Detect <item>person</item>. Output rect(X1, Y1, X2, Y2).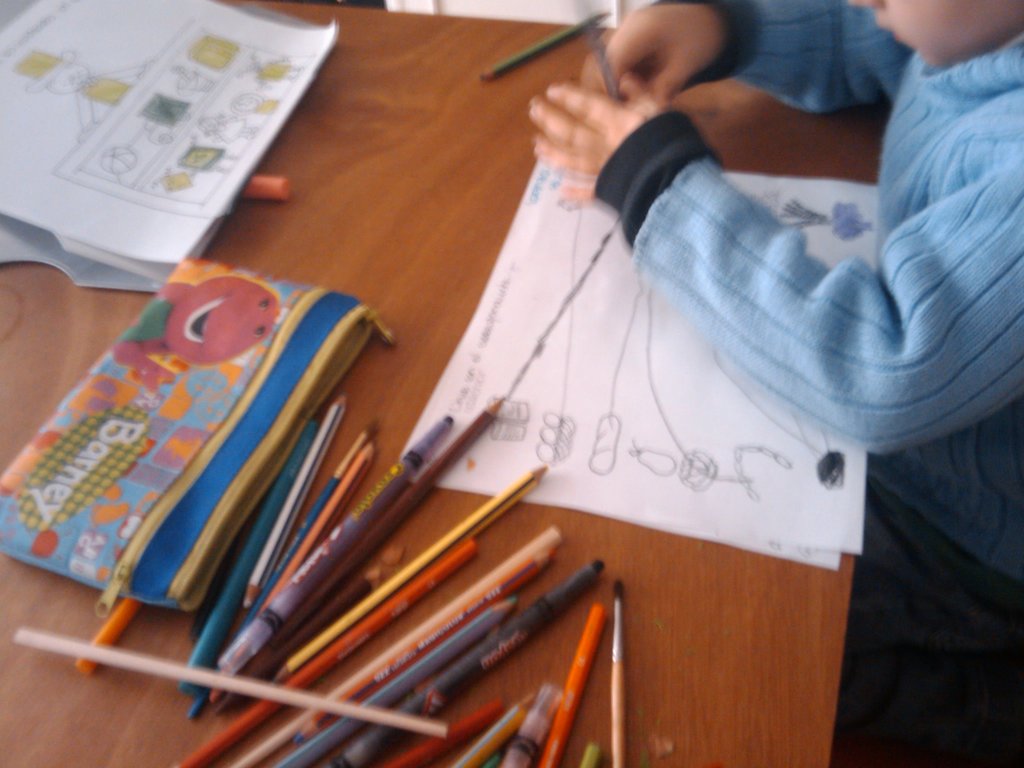
rect(524, 0, 1023, 652).
